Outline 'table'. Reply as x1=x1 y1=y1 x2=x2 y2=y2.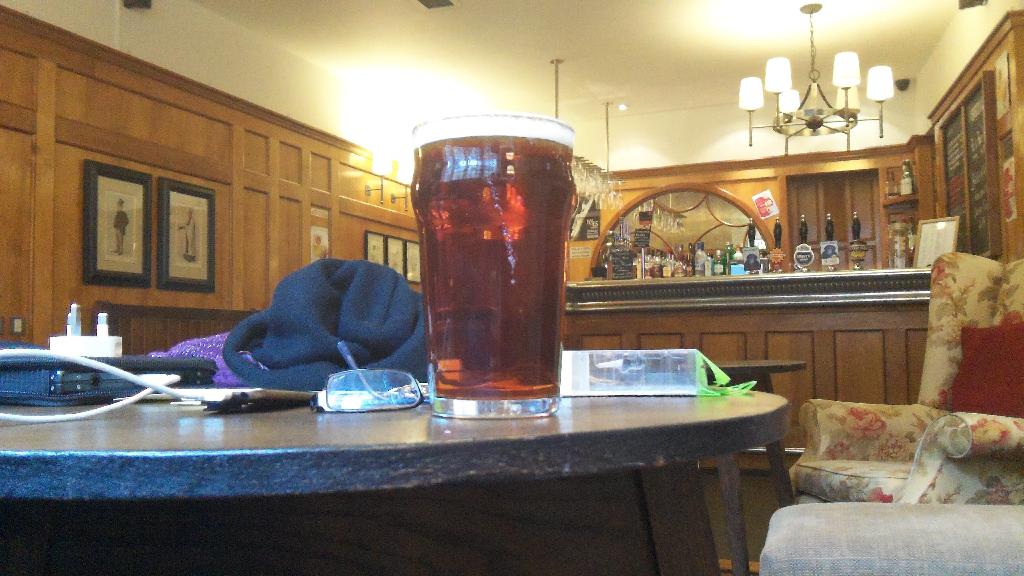
x1=0 y1=382 x2=789 y2=575.
